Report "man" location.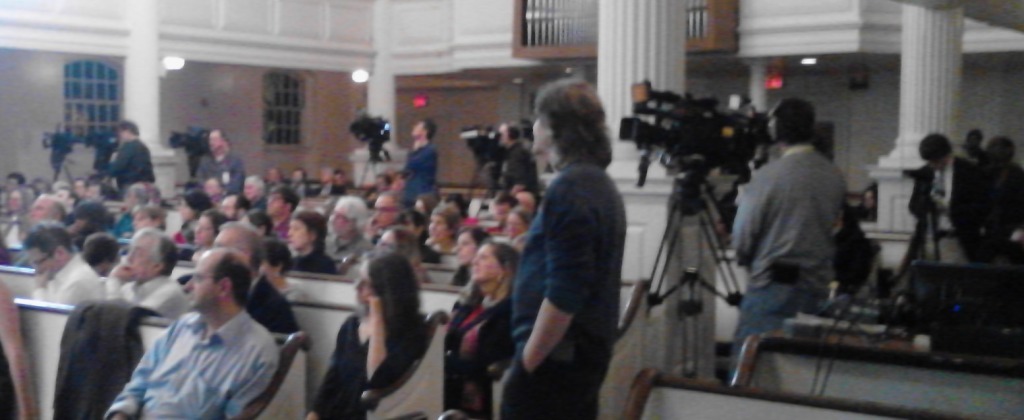
Report: 312/195/383/285.
